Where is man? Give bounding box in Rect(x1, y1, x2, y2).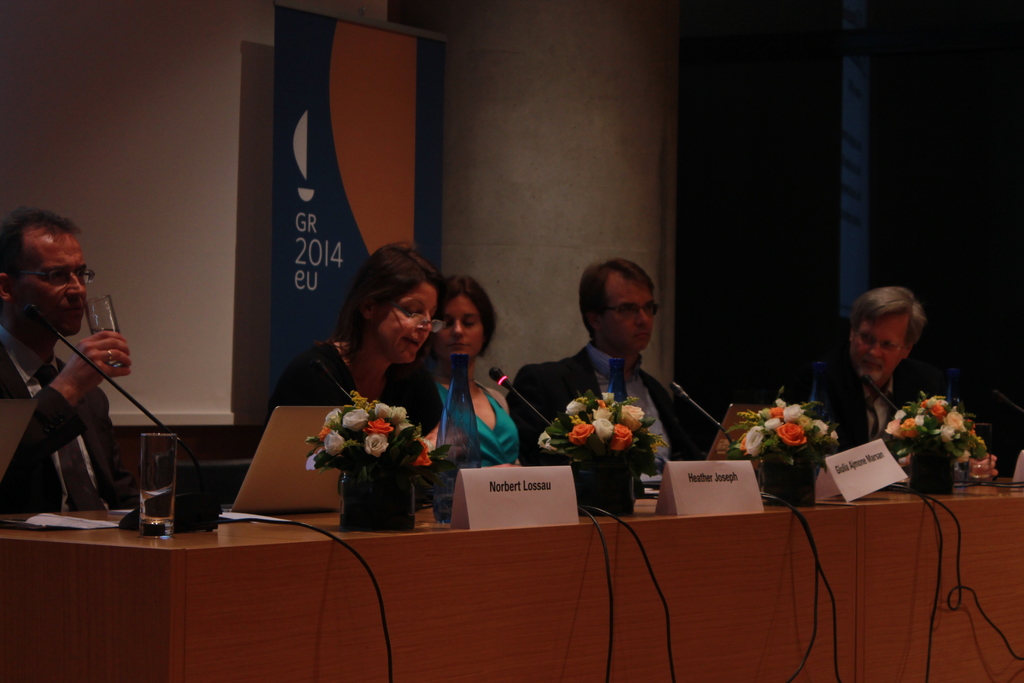
Rect(524, 267, 696, 498).
